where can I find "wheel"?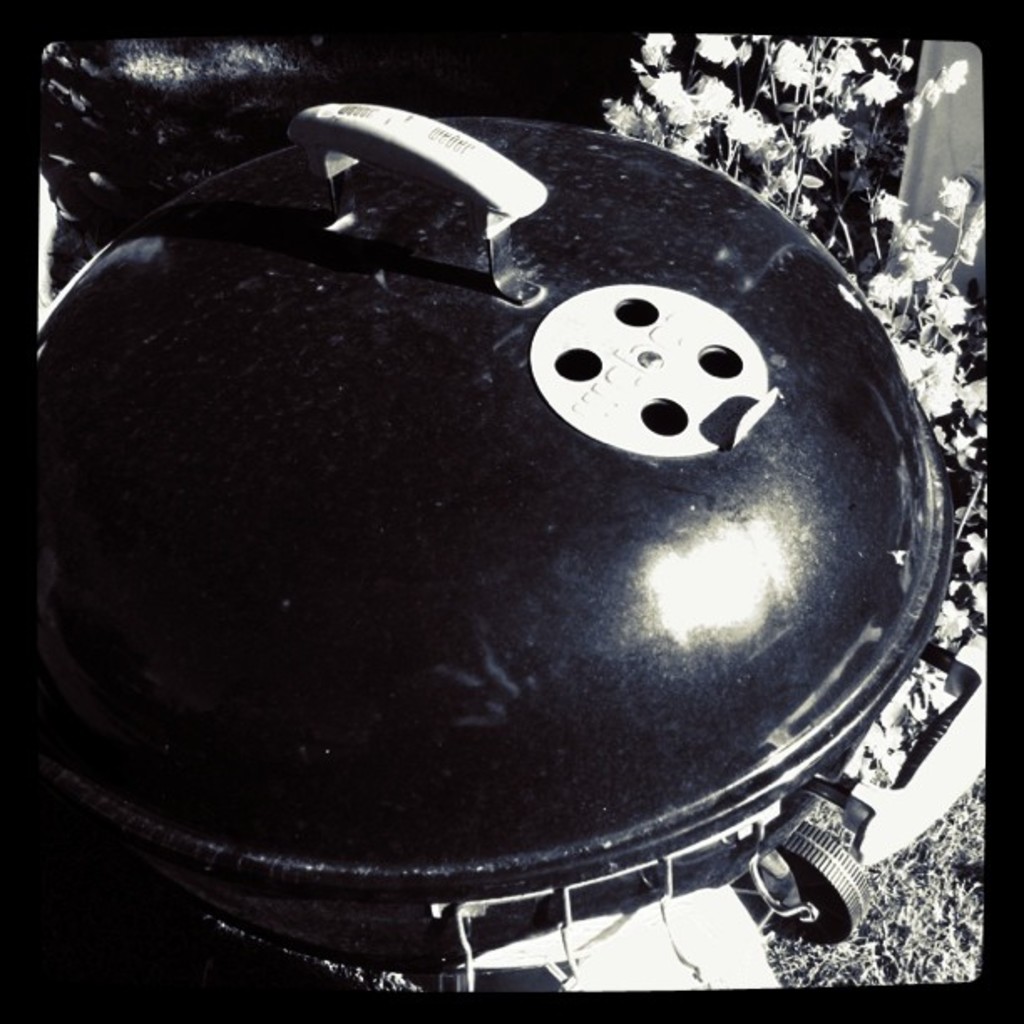
You can find it at 750:810:880:952.
